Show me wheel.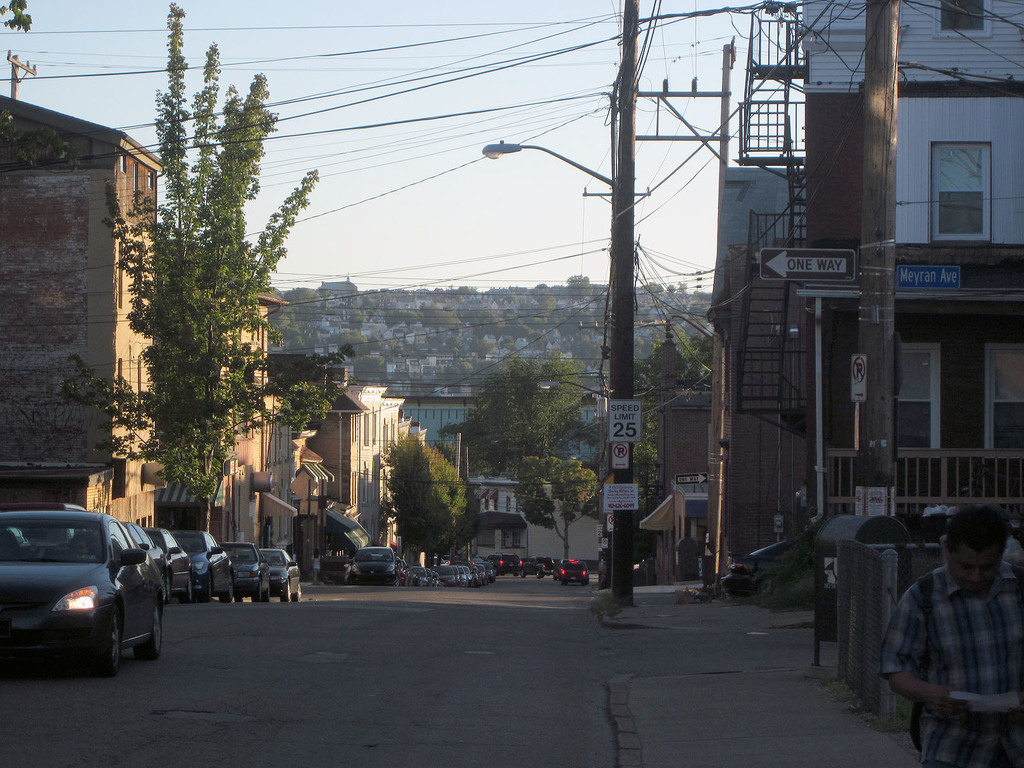
wheel is here: <box>40,600,115,678</box>.
